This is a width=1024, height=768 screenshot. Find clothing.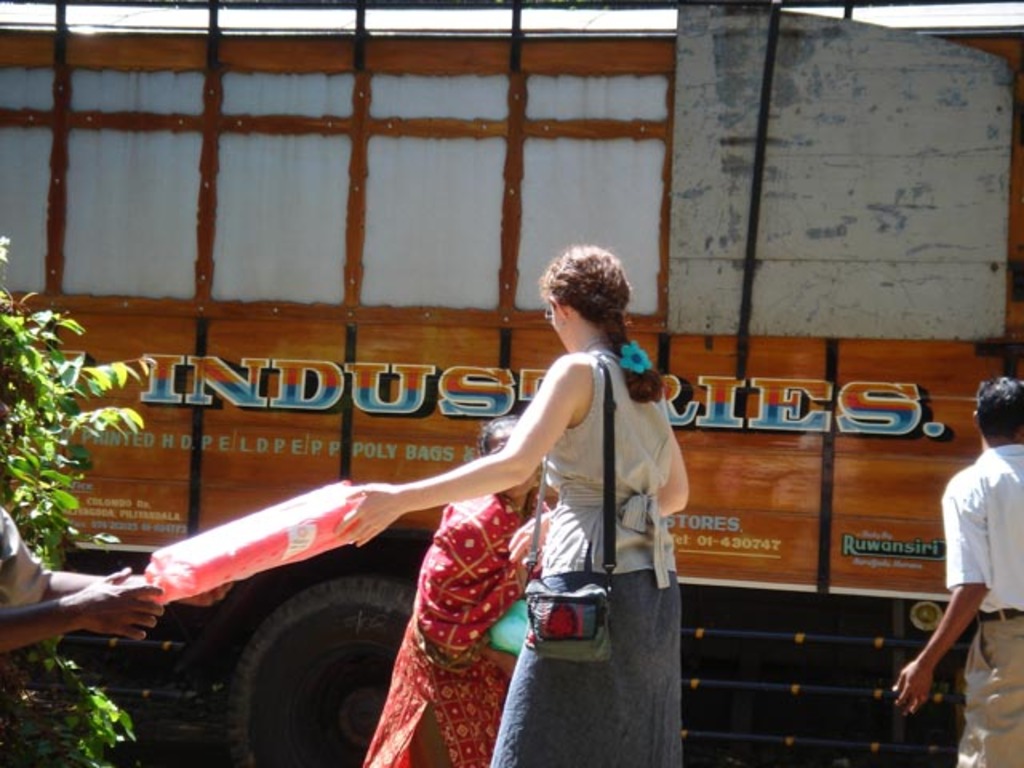
Bounding box: box(944, 442, 1022, 766).
